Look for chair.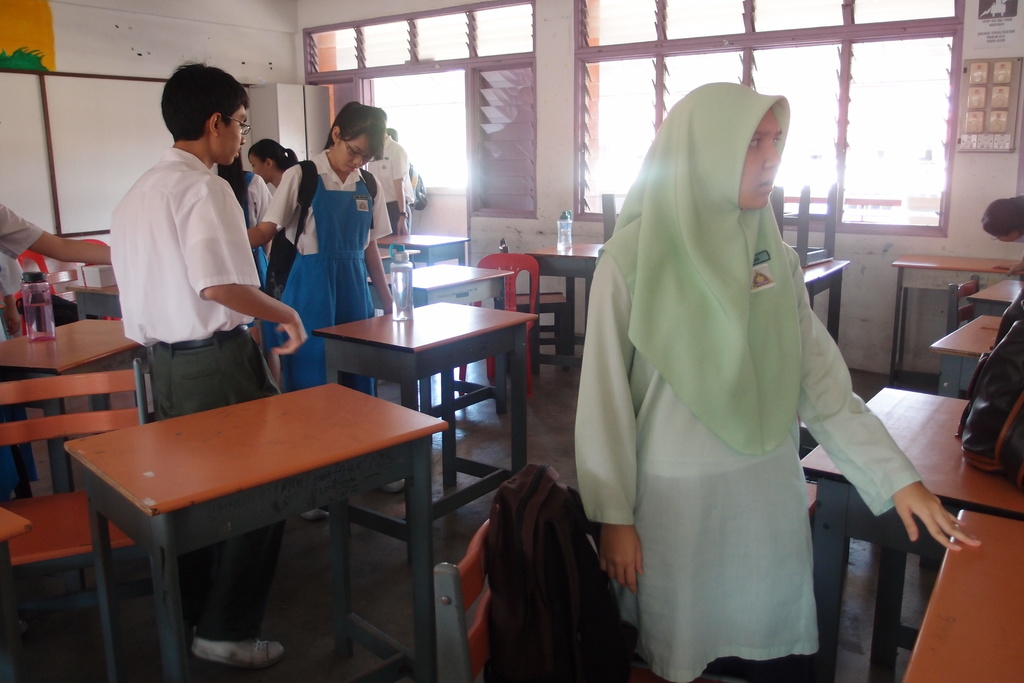
Found: locate(0, 358, 146, 682).
